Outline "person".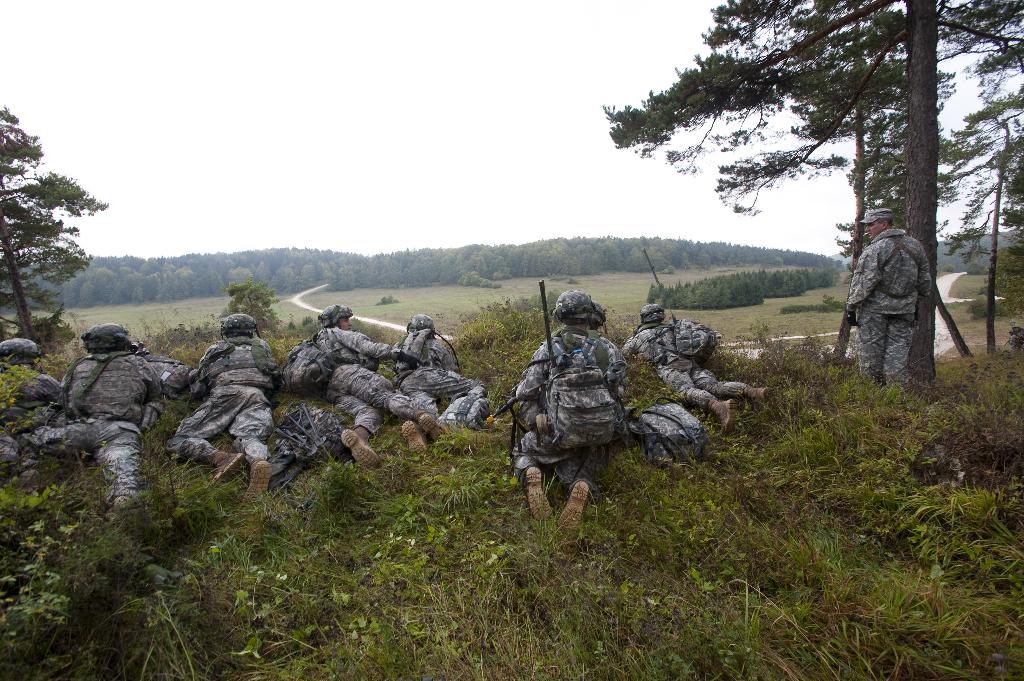
Outline: (844, 207, 938, 401).
